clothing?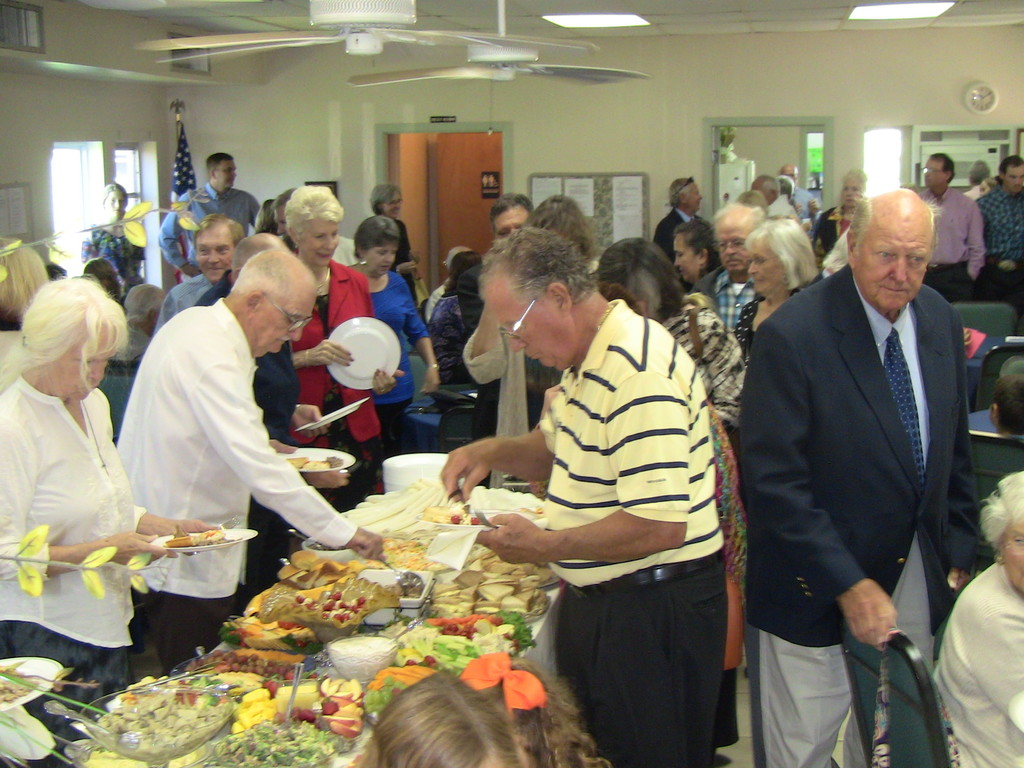
bbox=(927, 550, 1023, 767)
